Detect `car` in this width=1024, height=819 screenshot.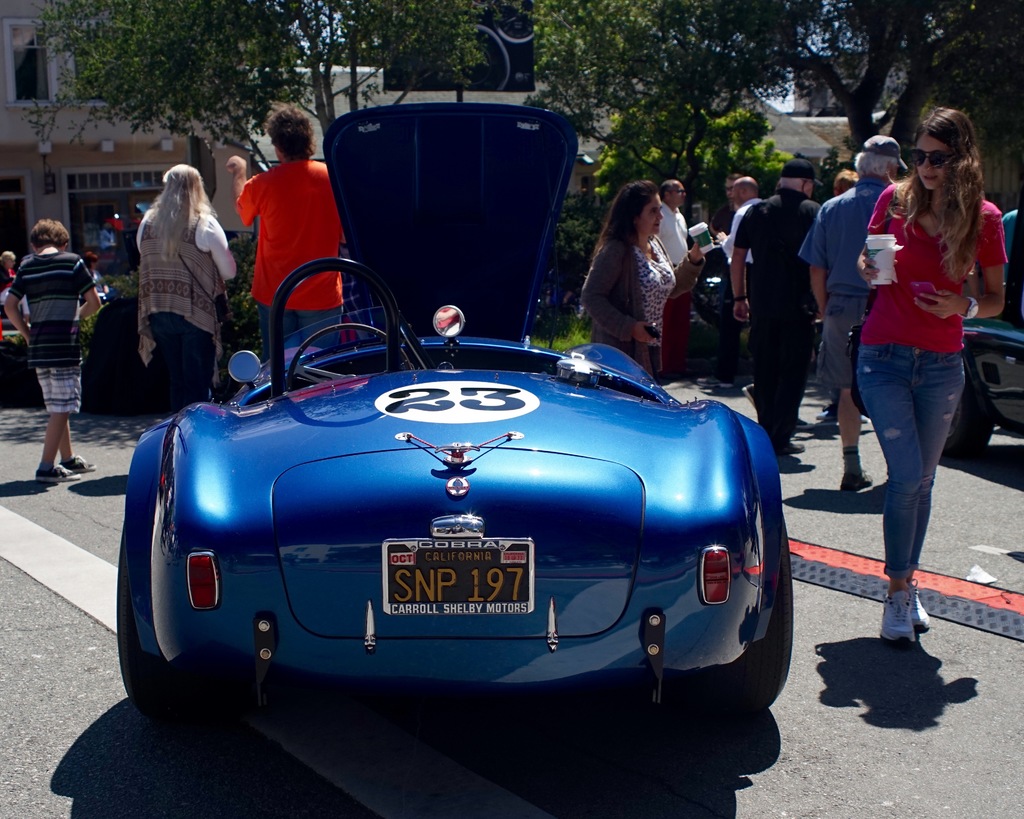
Detection: <box>112,86,794,767</box>.
